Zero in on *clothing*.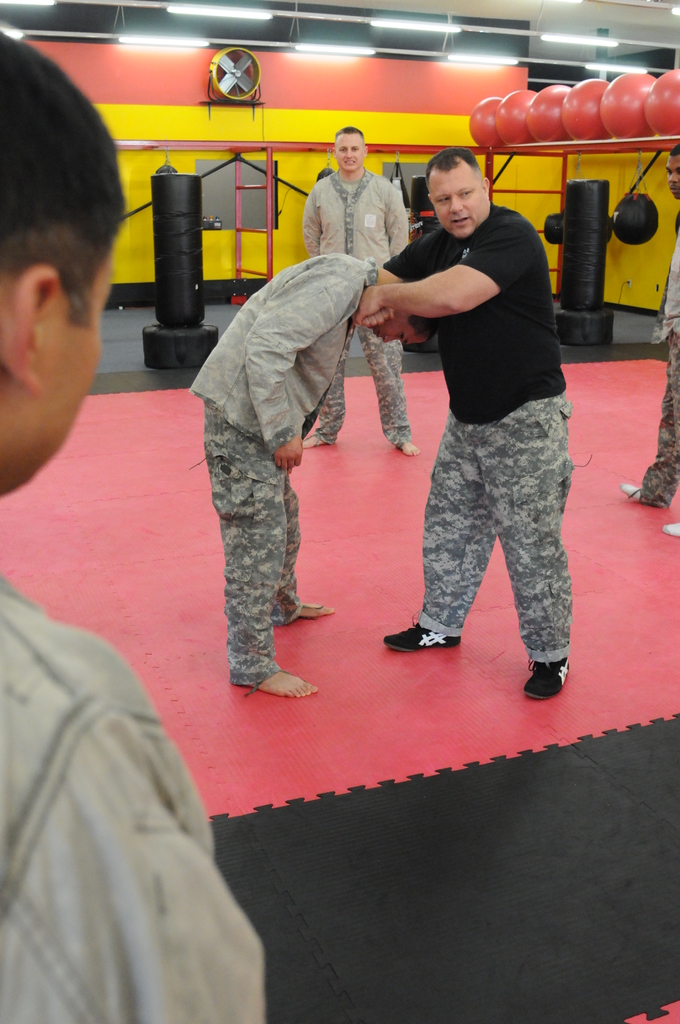
Zeroed in: crop(0, 572, 266, 1023).
